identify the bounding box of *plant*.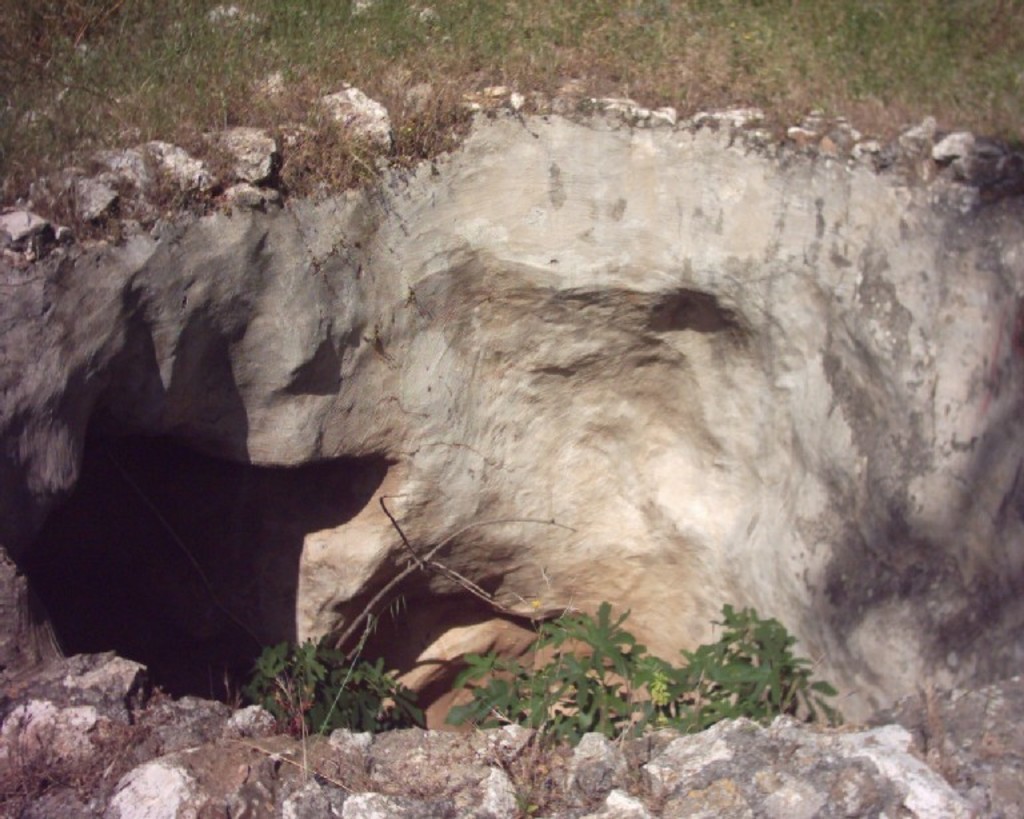
[x1=0, y1=682, x2=180, y2=818].
